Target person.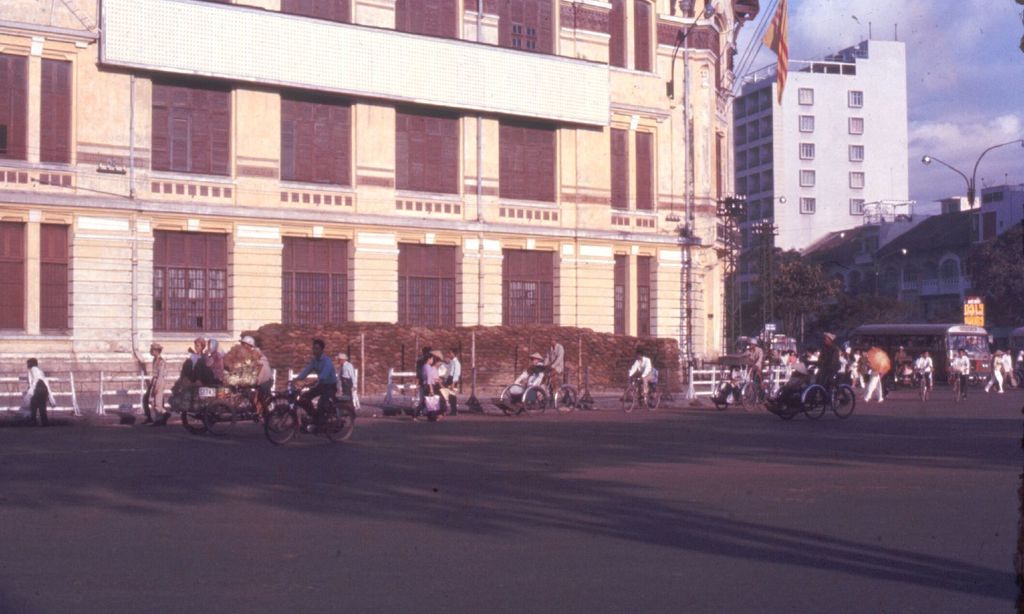
Target region: crop(628, 350, 652, 396).
